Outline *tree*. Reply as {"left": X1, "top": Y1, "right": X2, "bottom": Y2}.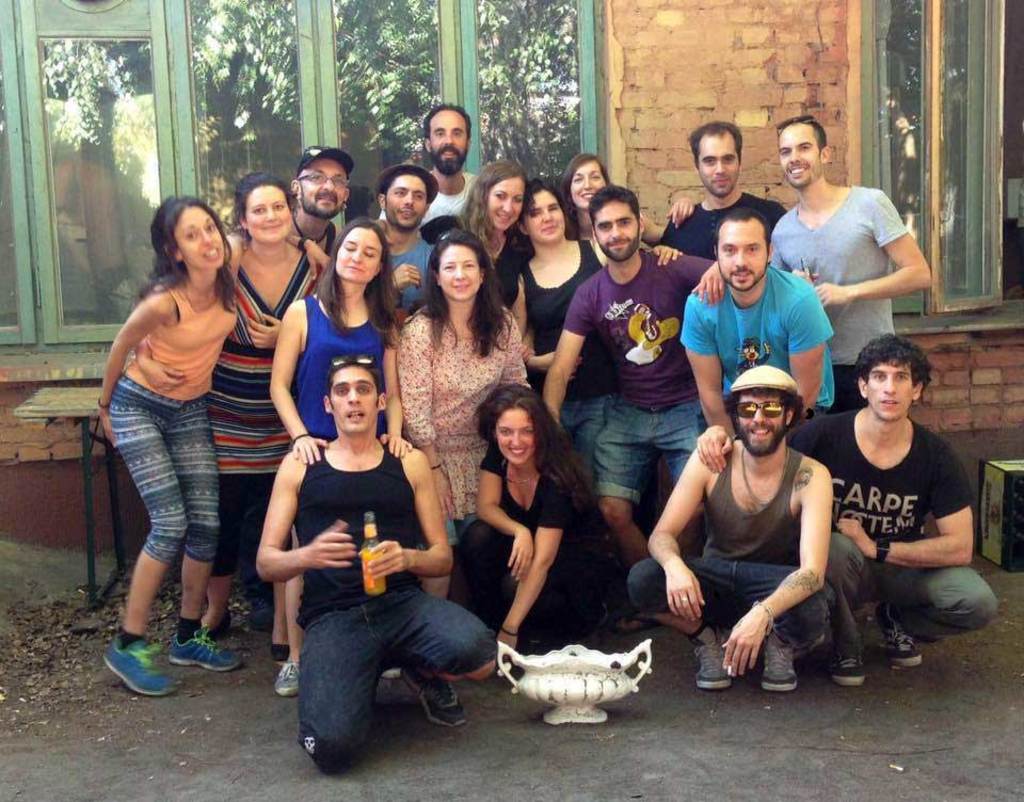
{"left": 480, "top": 0, "right": 603, "bottom": 183}.
